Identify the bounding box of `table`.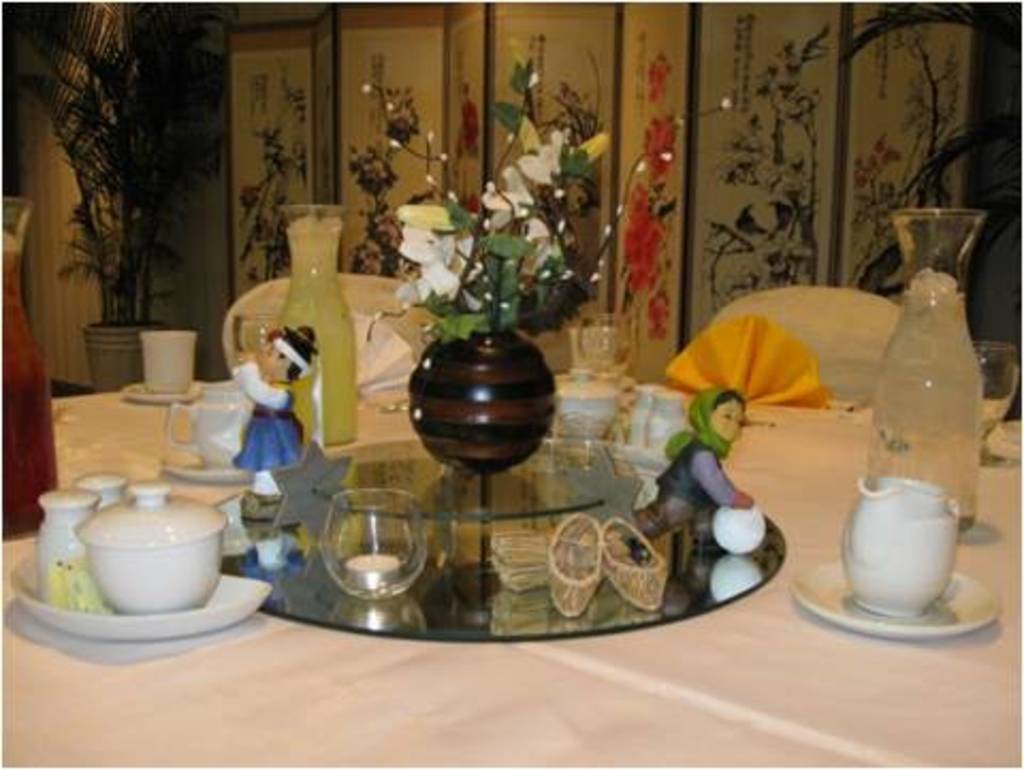
<box>38,322,1023,704</box>.
